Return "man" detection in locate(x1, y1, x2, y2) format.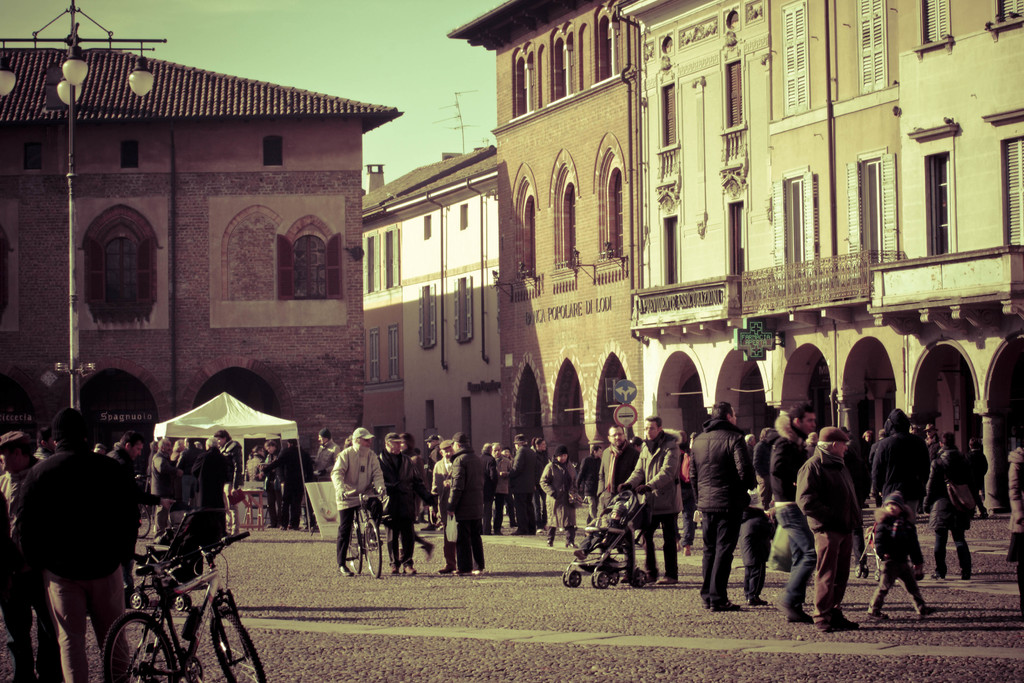
locate(218, 433, 248, 530).
